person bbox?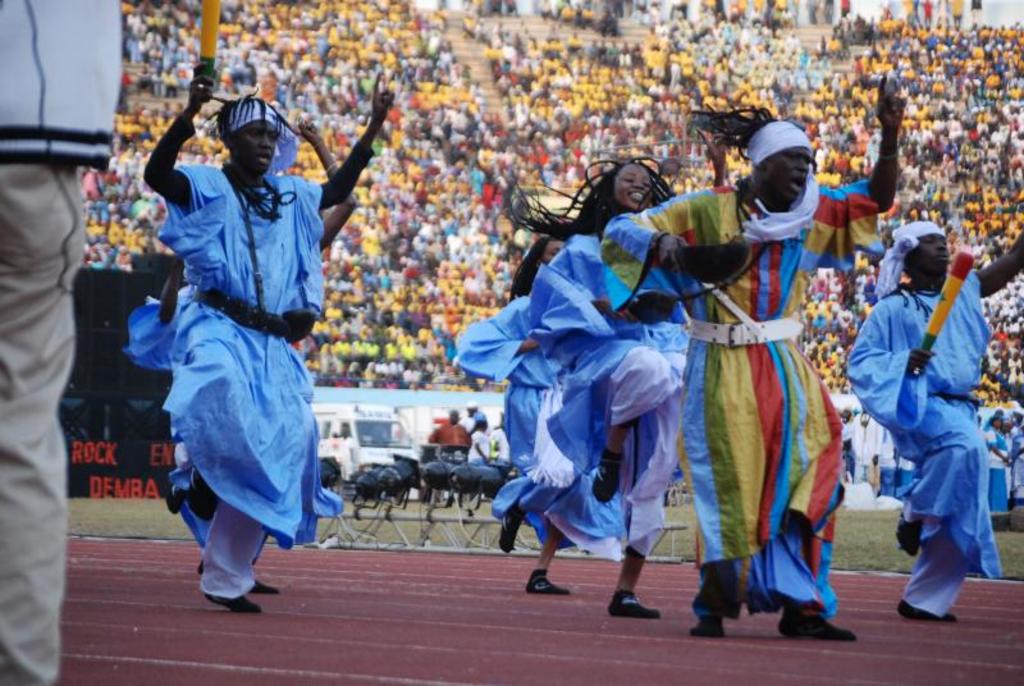
(596,79,908,646)
